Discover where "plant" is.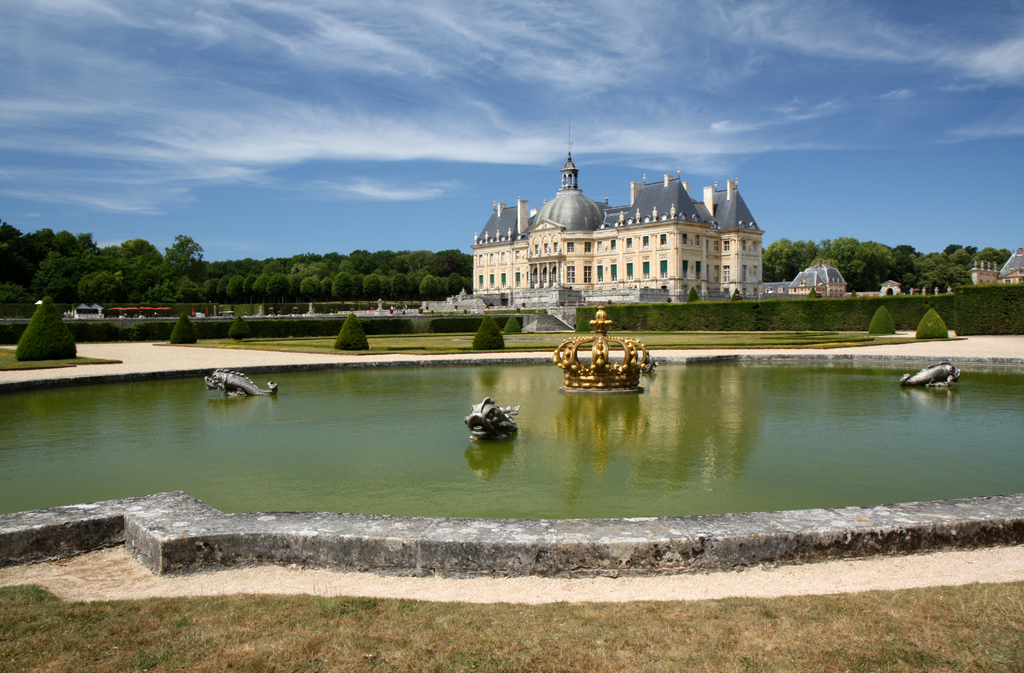
Discovered at region(854, 289, 860, 298).
